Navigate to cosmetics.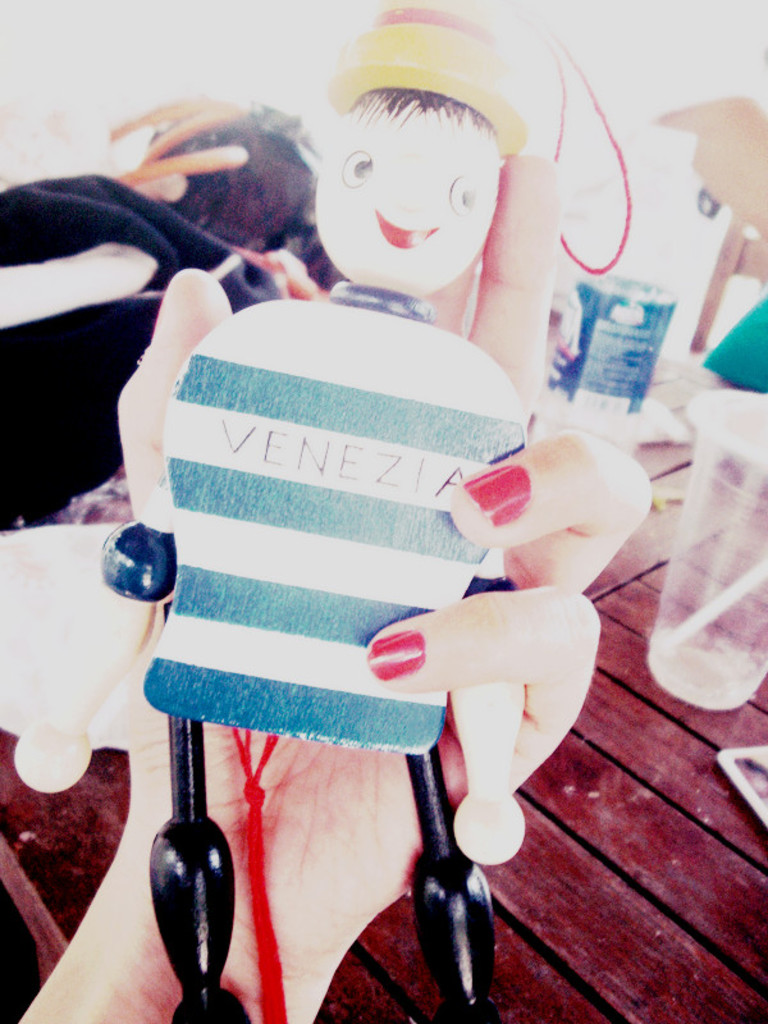
Navigation target: x1=362 y1=625 x2=429 y2=684.
